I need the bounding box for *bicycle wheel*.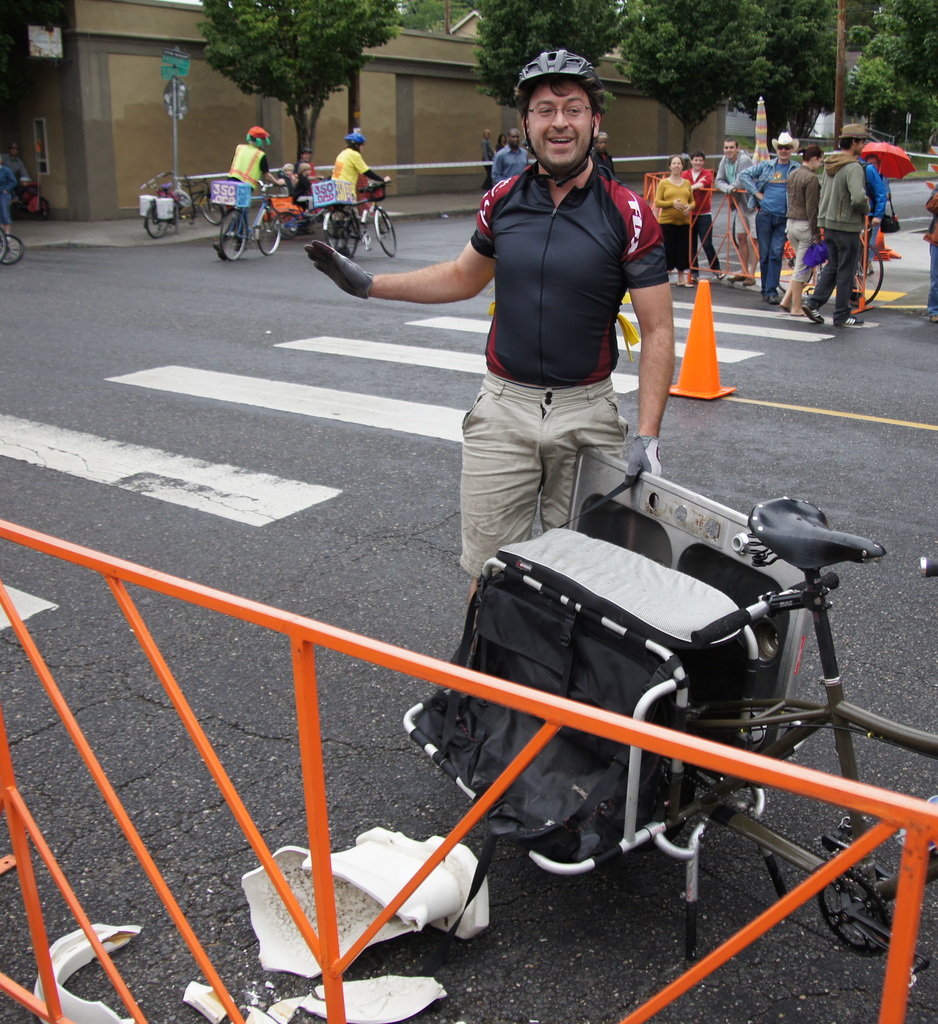
Here it is: <bbox>256, 206, 280, 257</bbox>.
